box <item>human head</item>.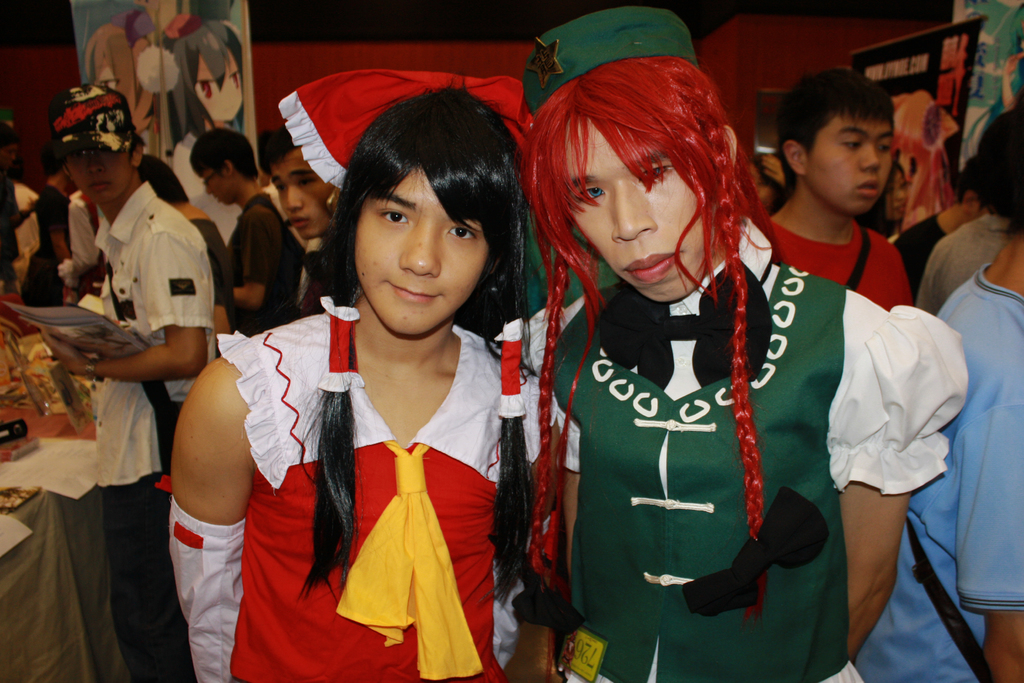
crop(341, 88, 542, 329).
